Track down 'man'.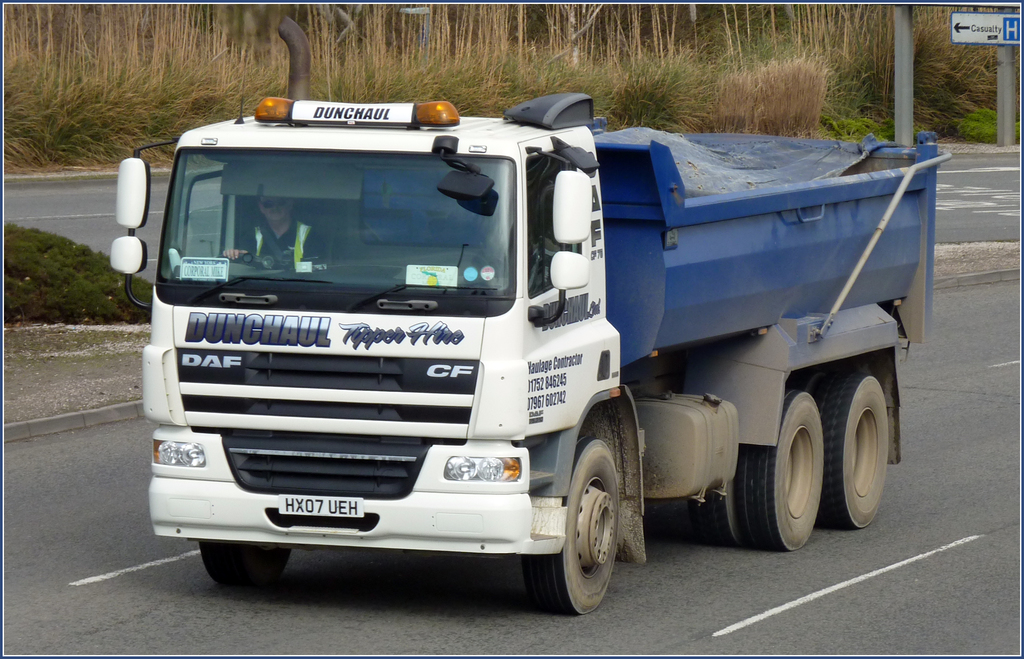
Tracked to x1=221, y1=193, x2=328, y2=268.
